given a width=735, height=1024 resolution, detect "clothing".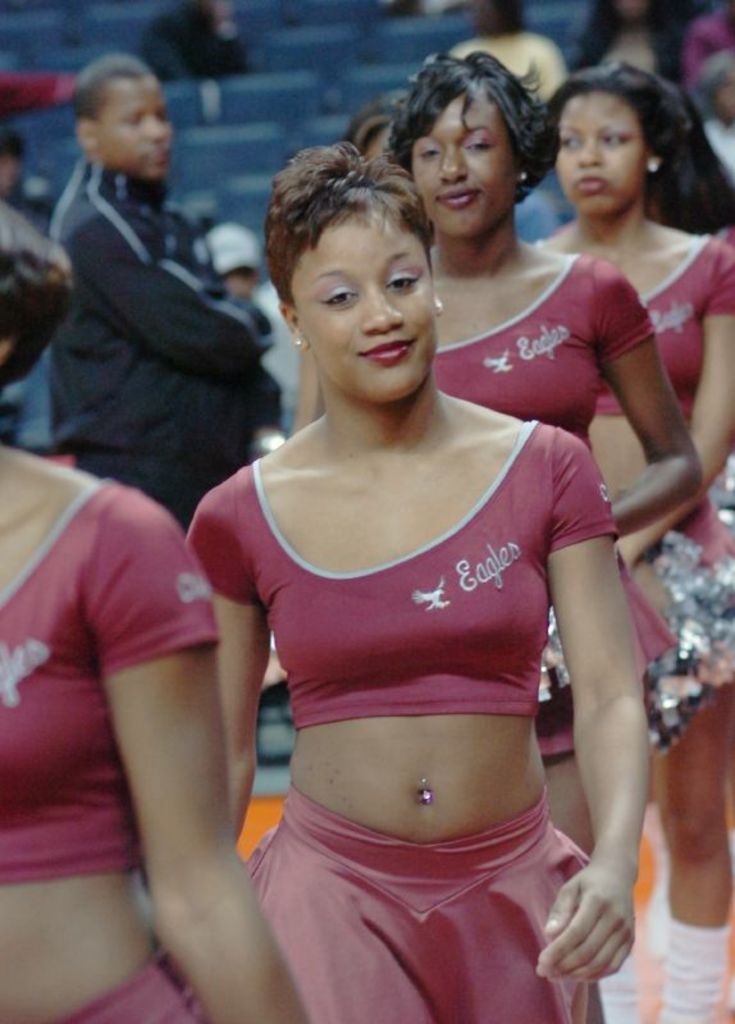
[188,781,598,1023].
